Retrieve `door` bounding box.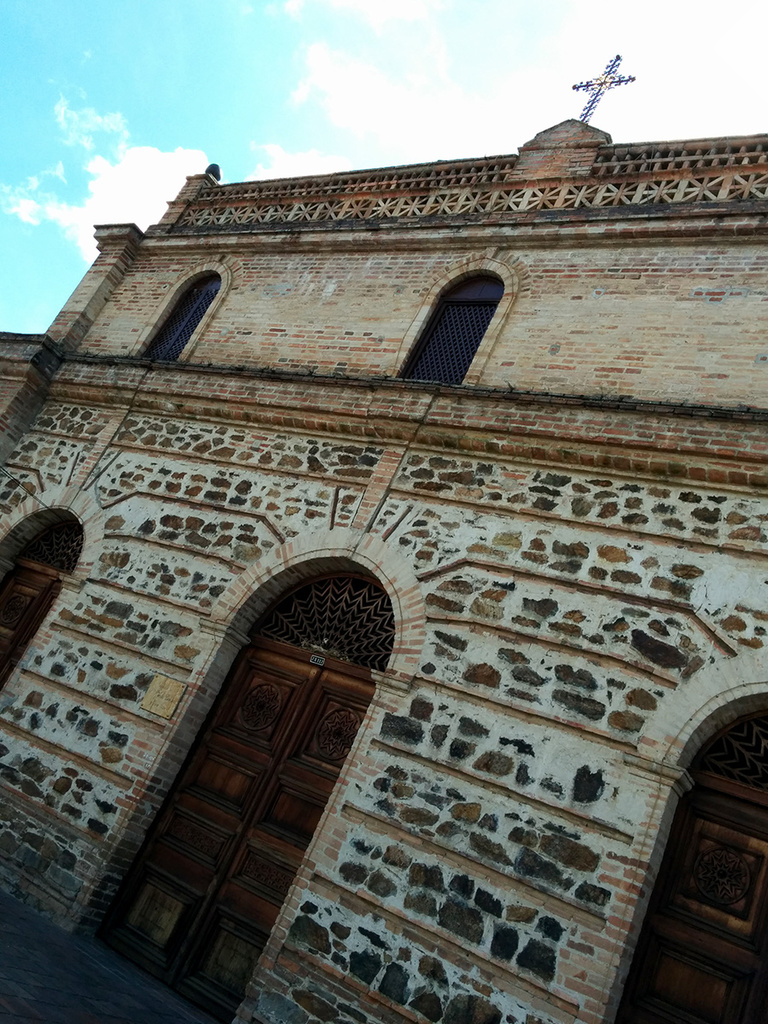
Bounding box: Rect(0, 567, 64, 695).
